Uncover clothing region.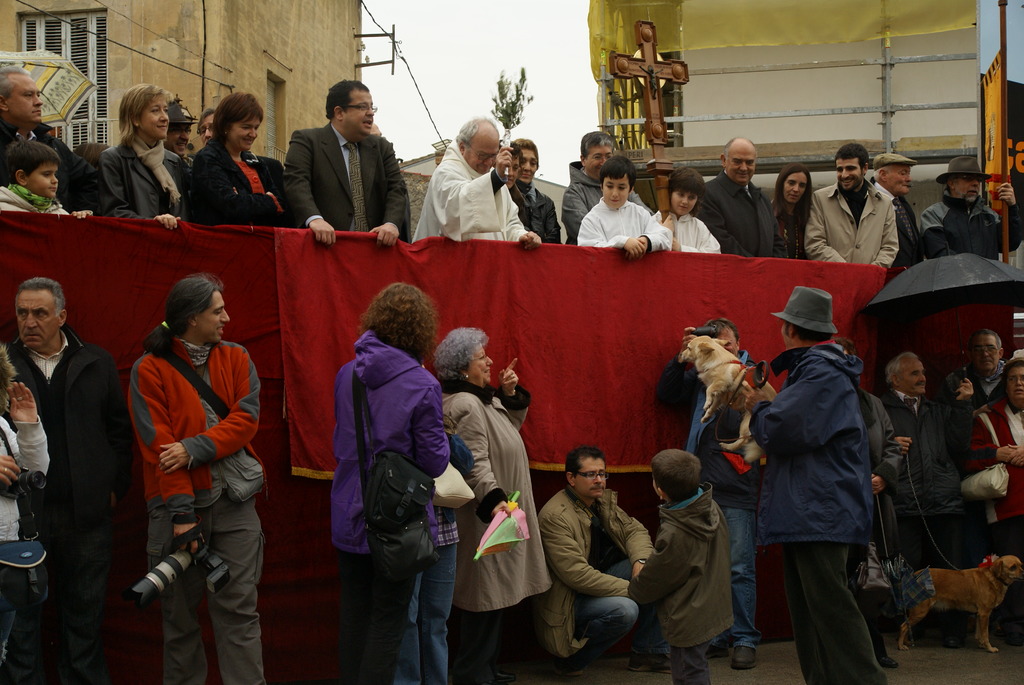
Uncovered: [left=799, top=175, right=897, bottom=270].
